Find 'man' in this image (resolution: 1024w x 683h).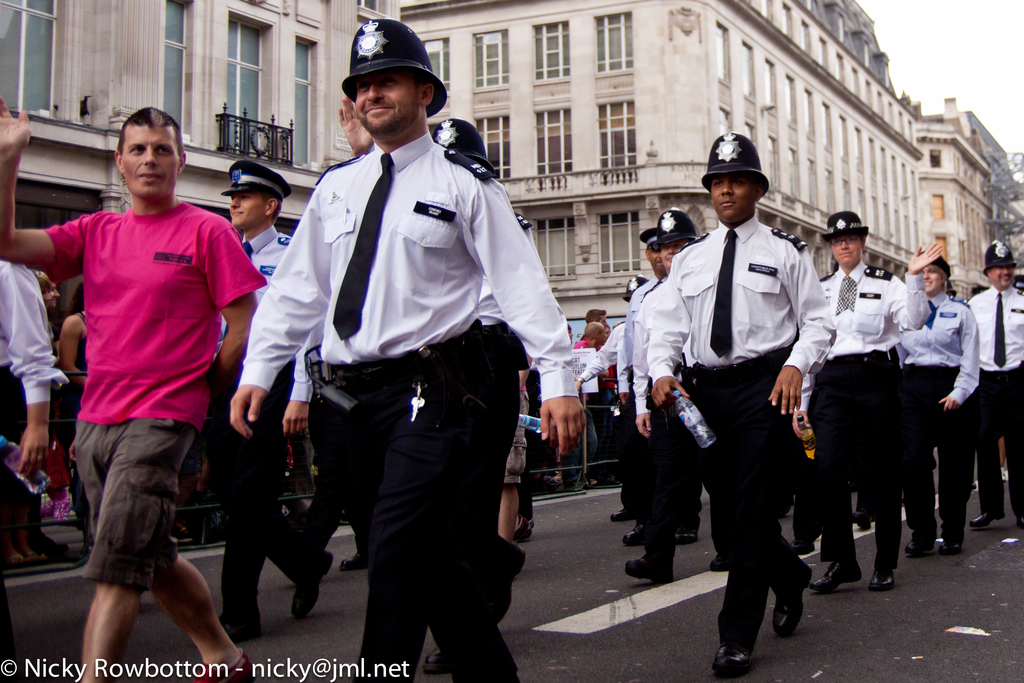
region(612, 210, 721, 588).
